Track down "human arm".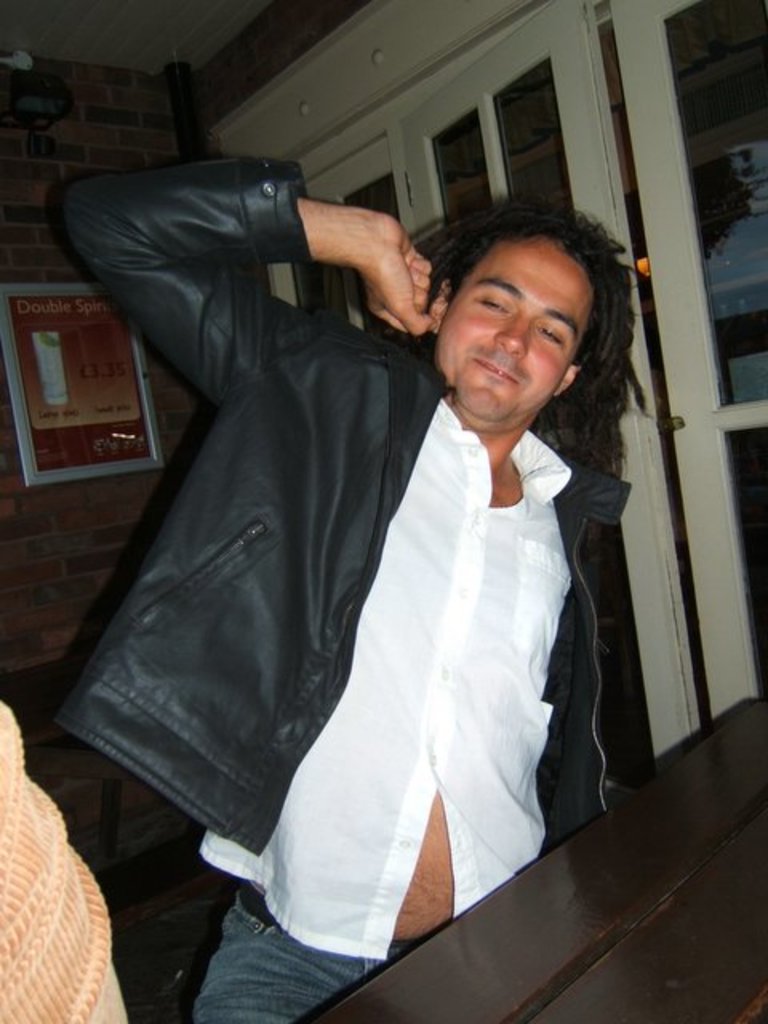
Tracked to (x1=61, y1=176, x2=432, y2=397).
